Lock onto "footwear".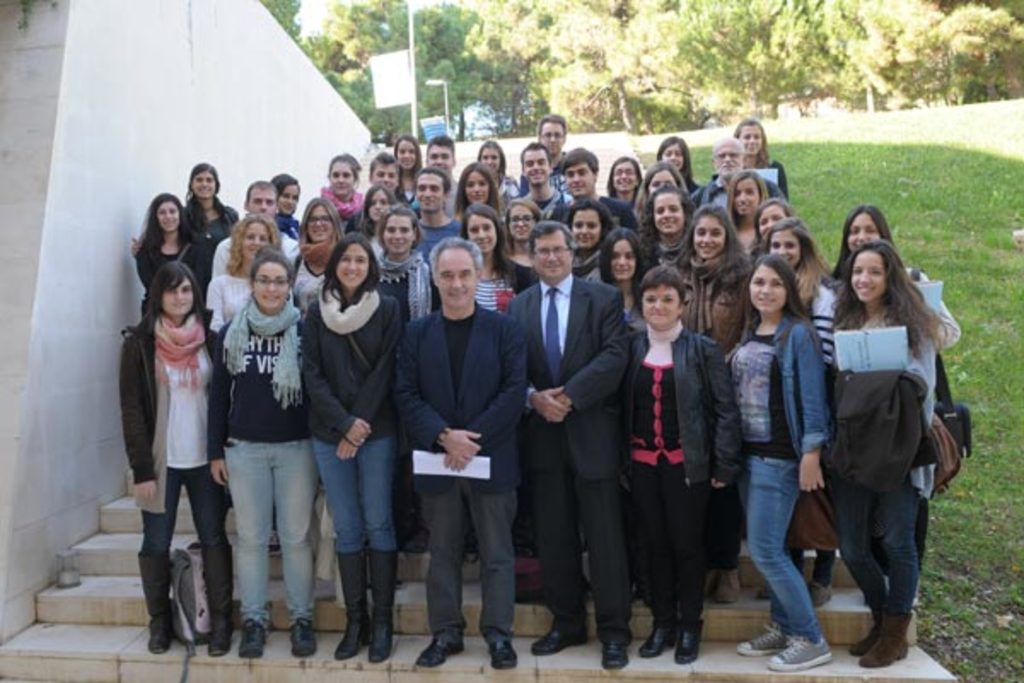
Locked: pyautogui.locateOnScreen(713, 565, 741, 608).
